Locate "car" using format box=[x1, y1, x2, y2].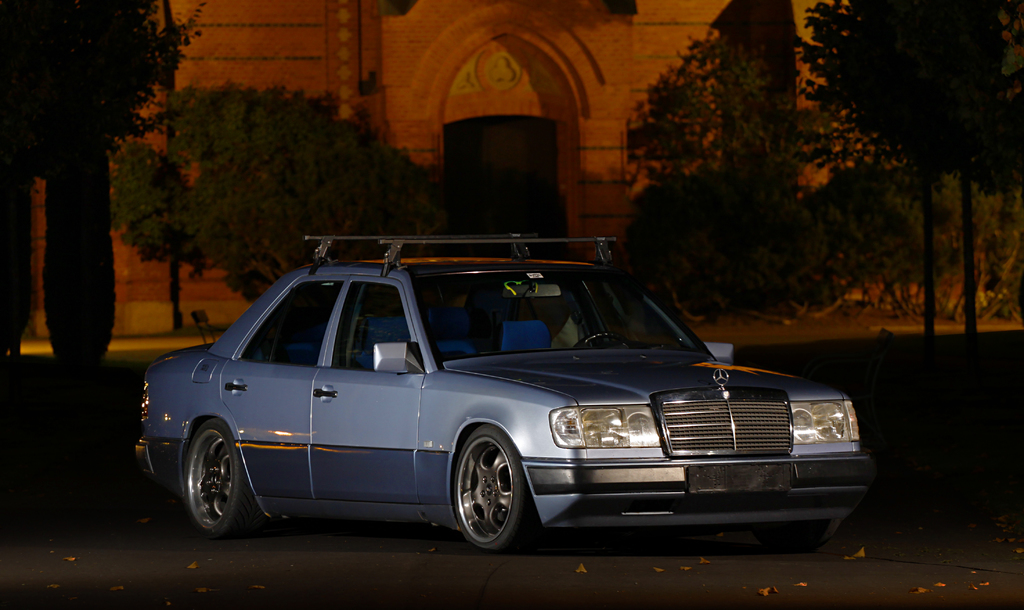
box=[136, 236, 872, 557].
